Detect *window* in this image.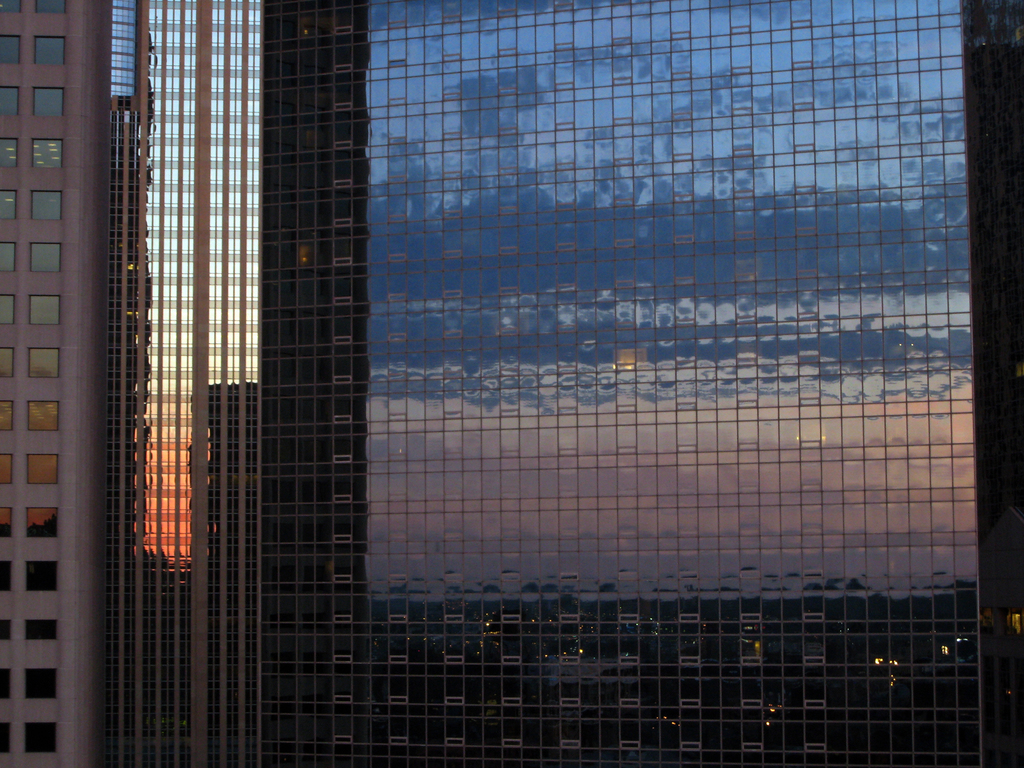
Detection: (left=1, top=38, right=24, bottom=67).
